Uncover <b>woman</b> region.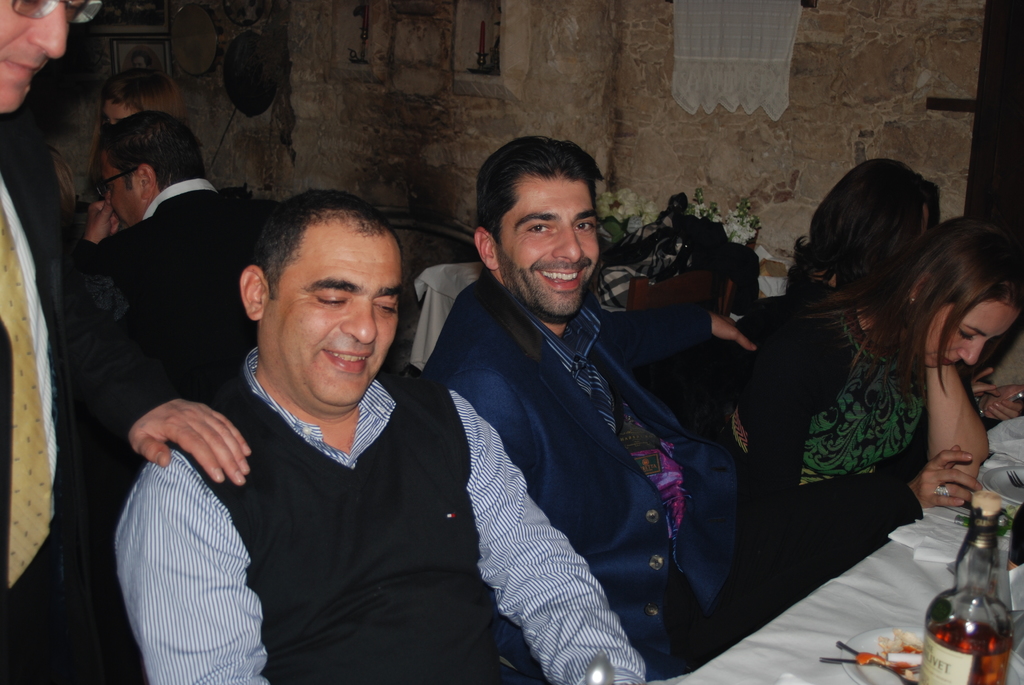
Uncovered: (780, 154, 1023, 430).
